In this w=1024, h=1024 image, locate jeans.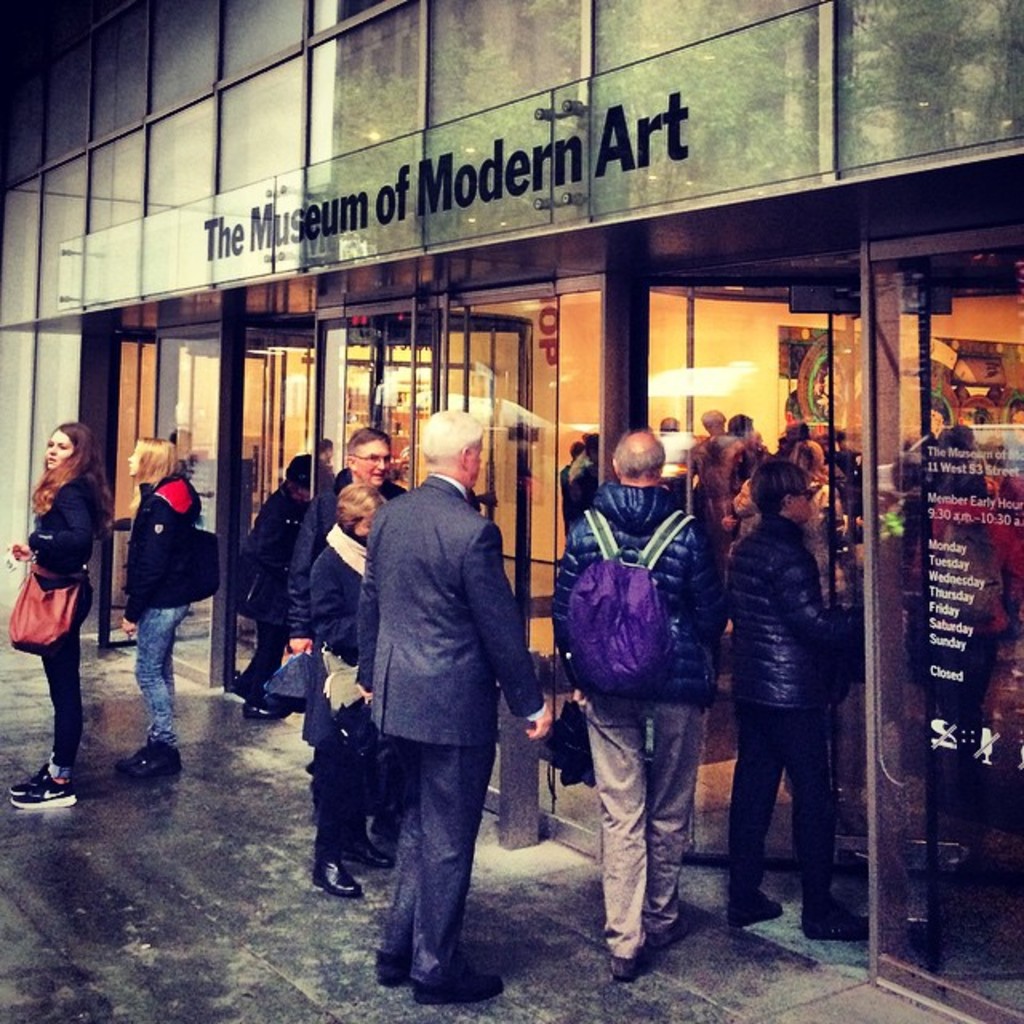
Bounding box: locate(138, 603, 184, 750).
